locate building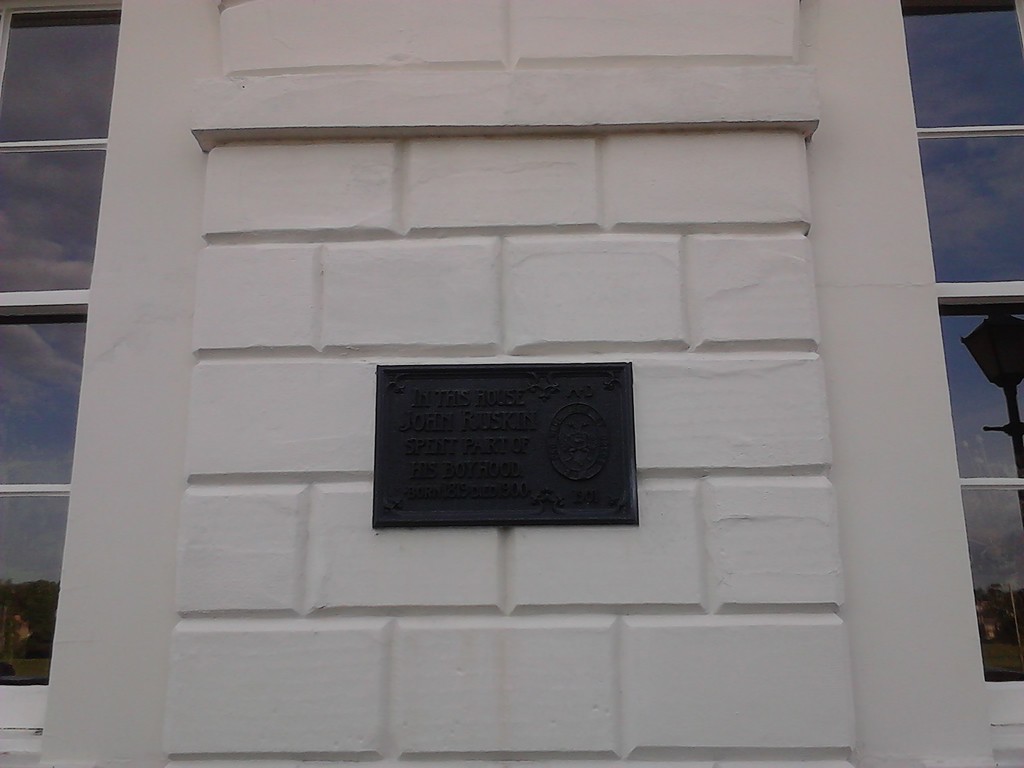
(x1=0, y1=0, x2=1023, y2=767)
